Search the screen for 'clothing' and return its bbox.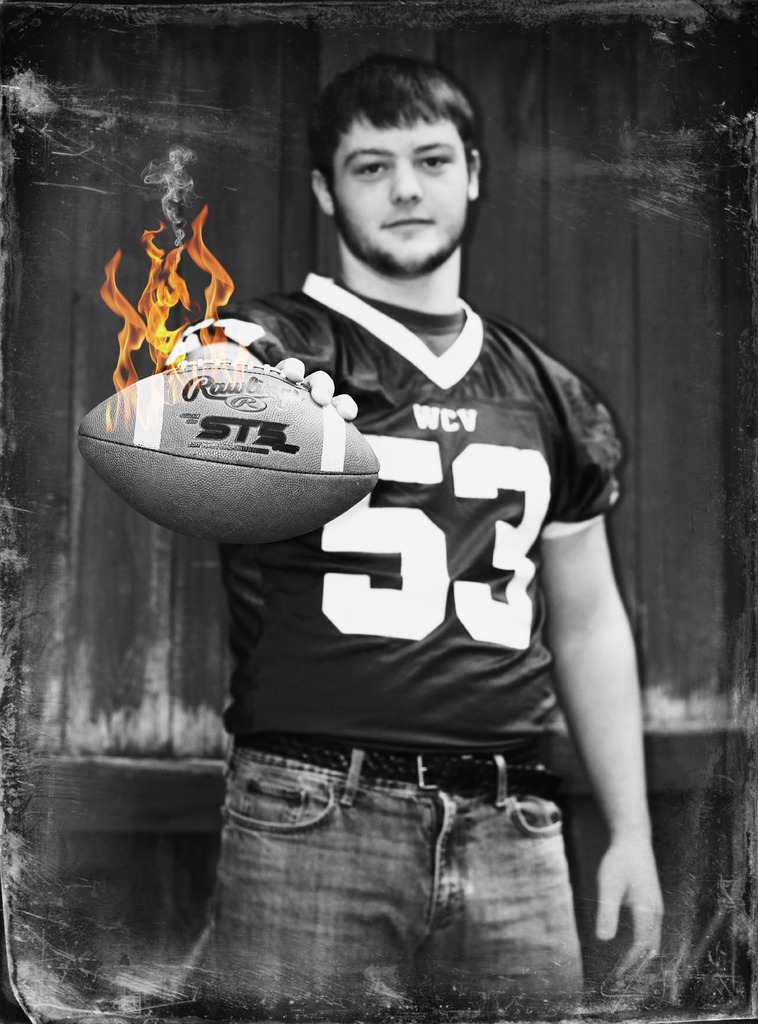
Found: detection(211, 275, 627, 1014).
